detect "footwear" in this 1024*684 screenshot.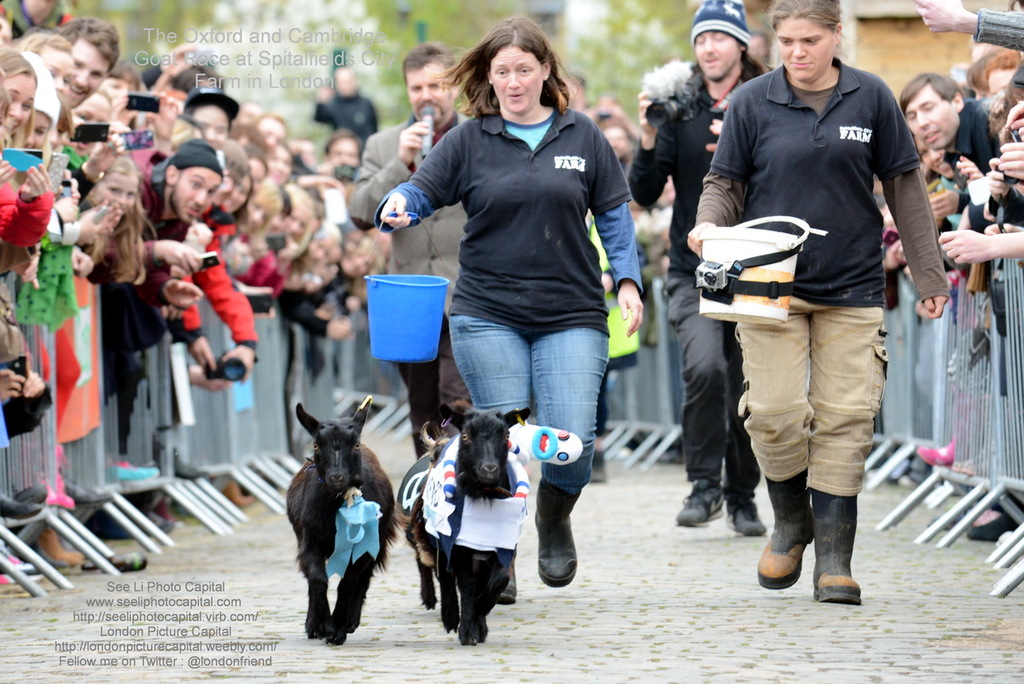
Detection: select_region(670, 471, 725, 524).
